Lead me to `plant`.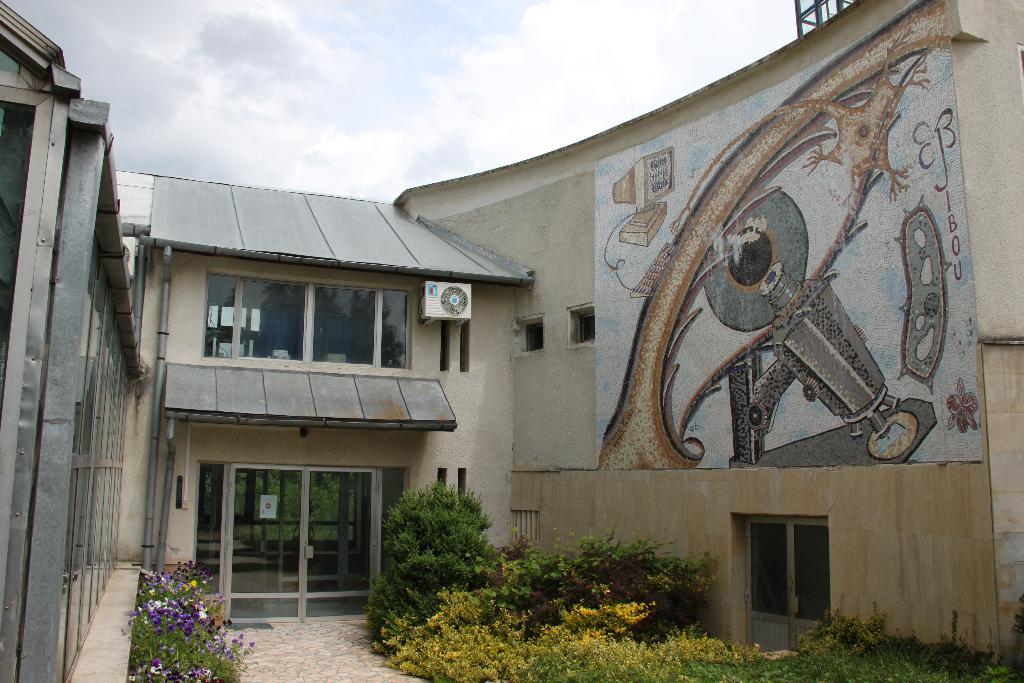
Lead to box(128, 568, 227, 661).
